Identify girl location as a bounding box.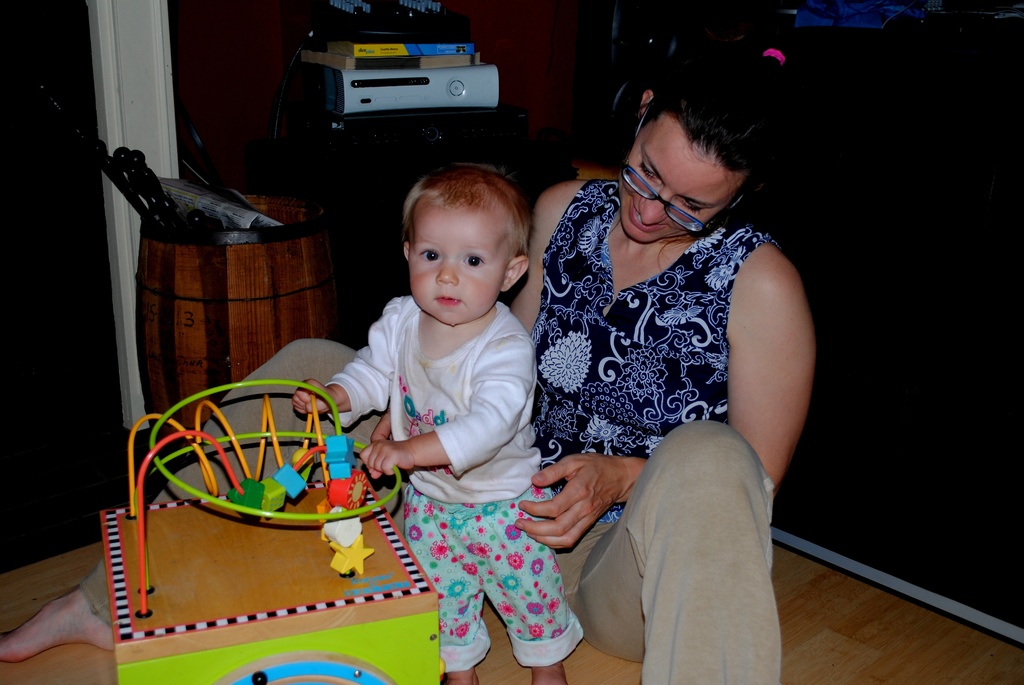
x1=292 y1=163 x2=586 y2=684.
